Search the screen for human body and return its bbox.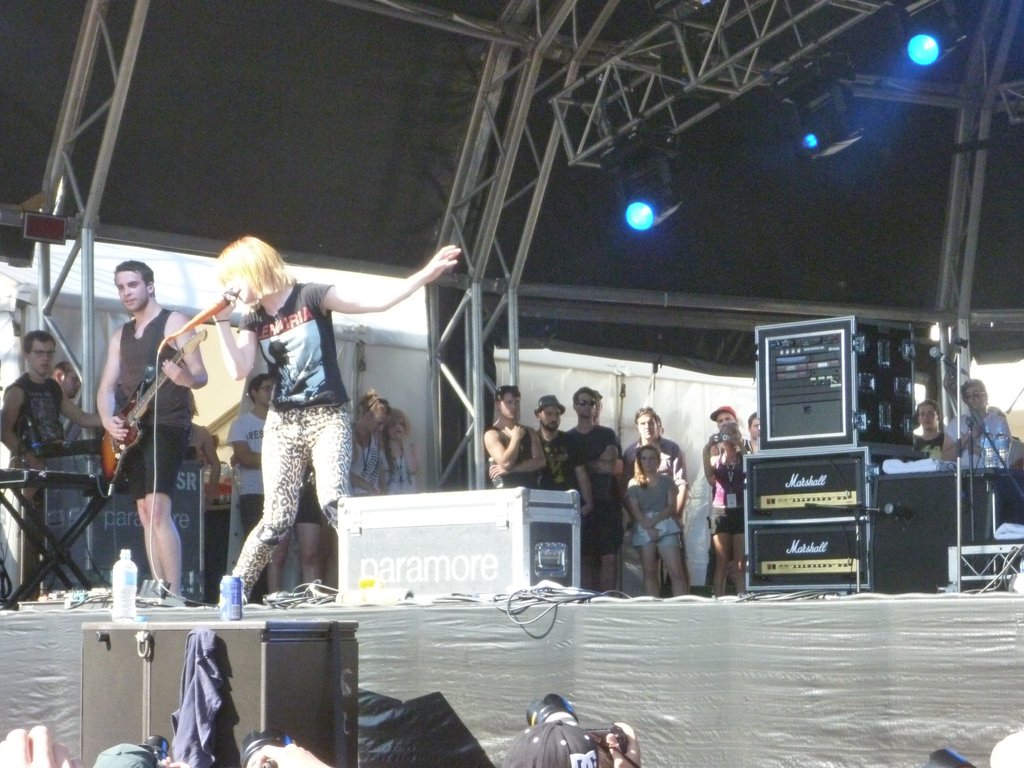
Found: <box>484,418,546,490</box>.
